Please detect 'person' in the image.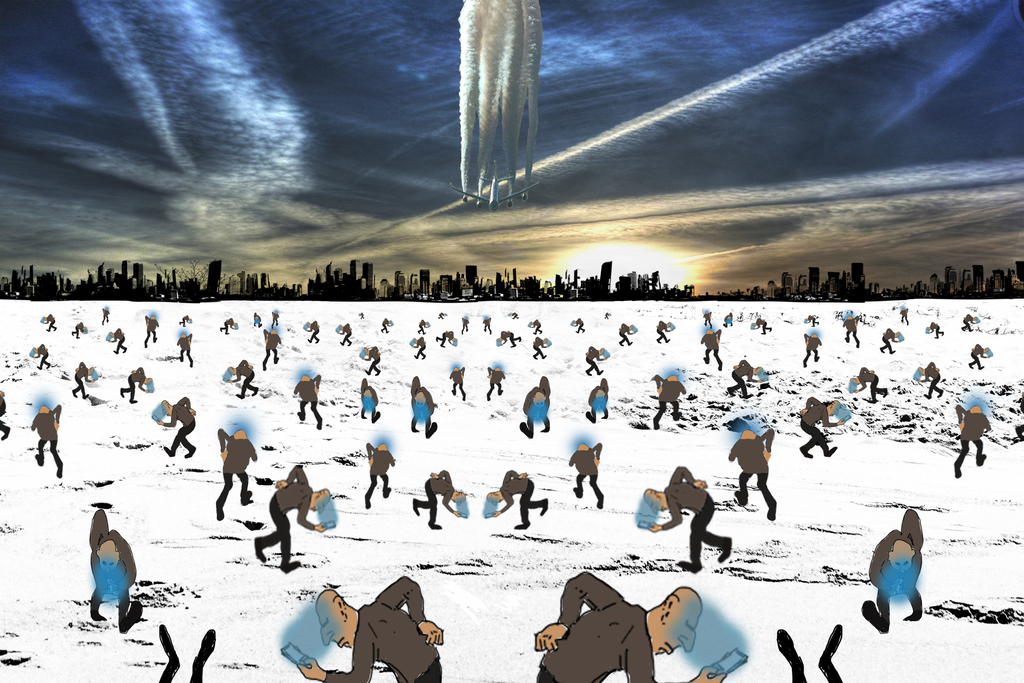
pyautogui.locateOnScreen(362, 381, 381, 422).
